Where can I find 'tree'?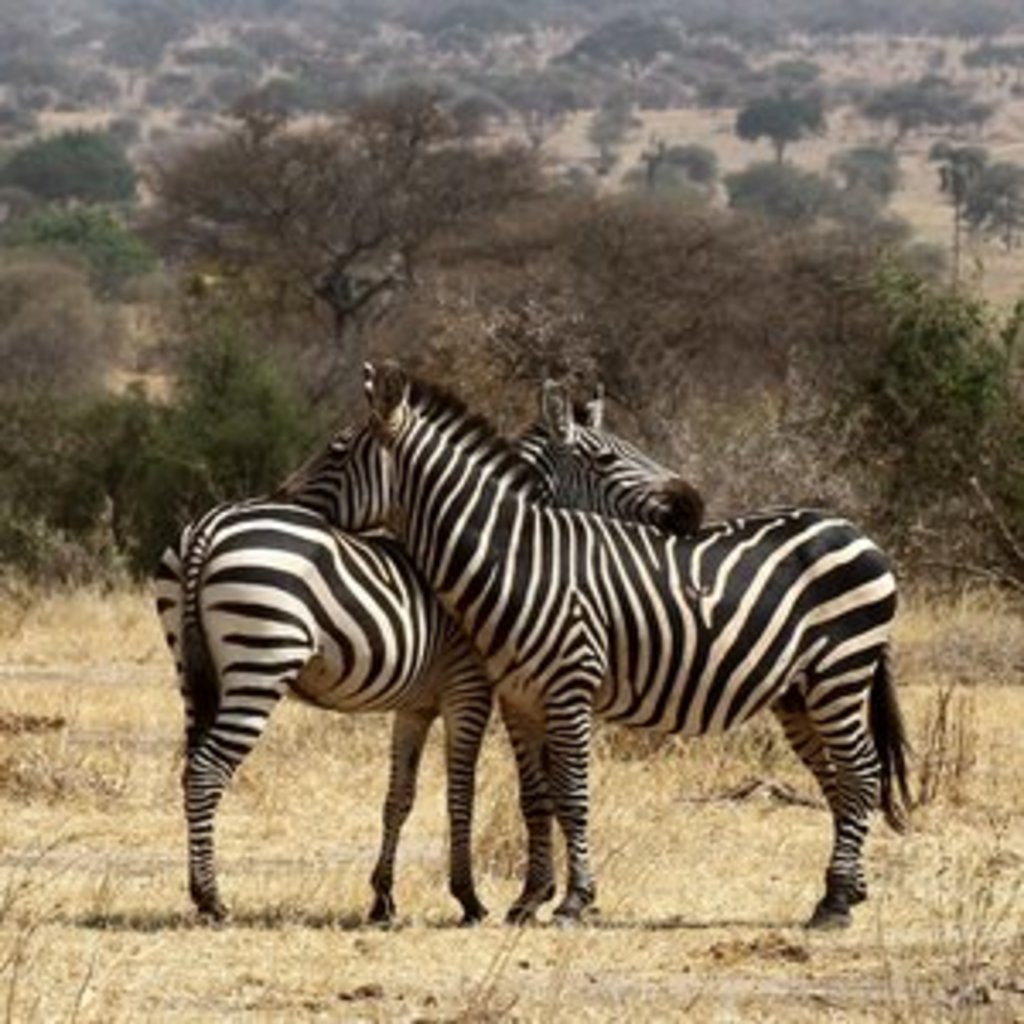
You can find it at 847 65 1004 147.
